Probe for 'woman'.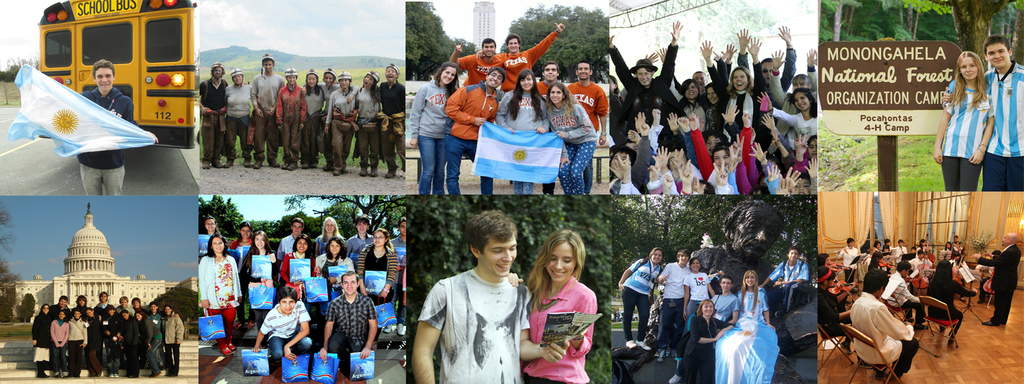
Probe result: bbox=[548, 84, 604, 195].
